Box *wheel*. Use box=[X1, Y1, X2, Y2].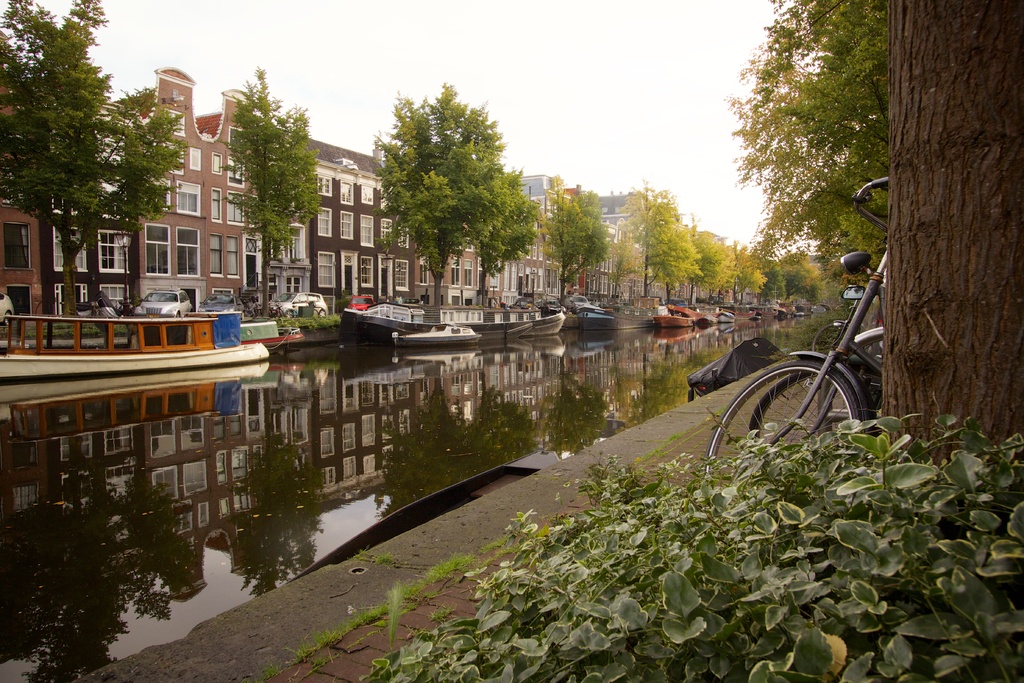
box=[840, 334, 891, 416].
